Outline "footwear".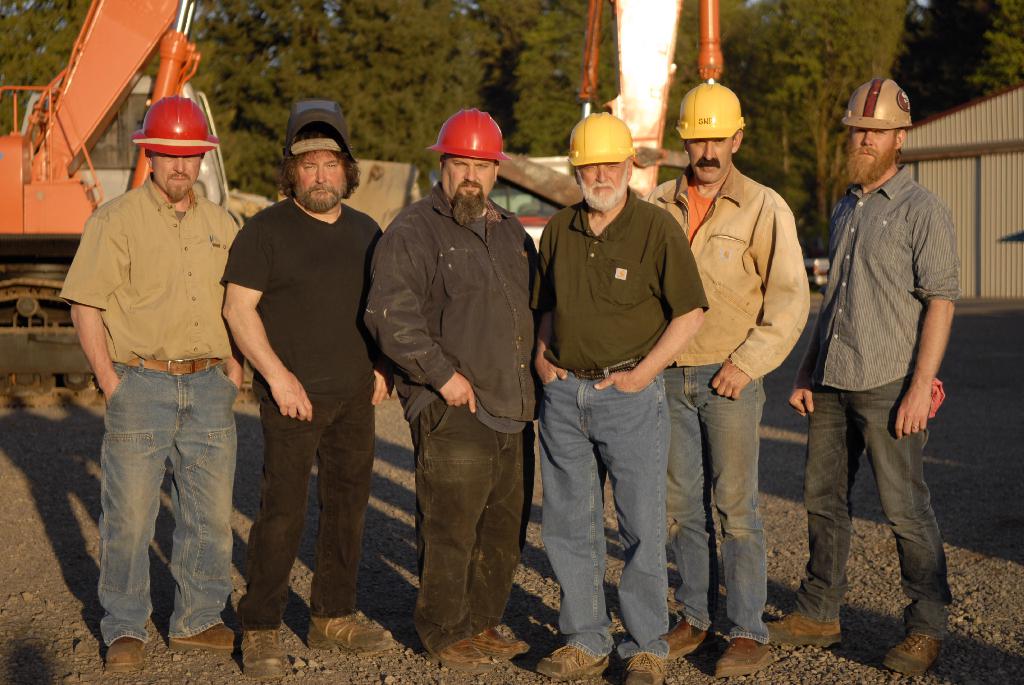
Outline: bbox(769, 609, 853, 650).
